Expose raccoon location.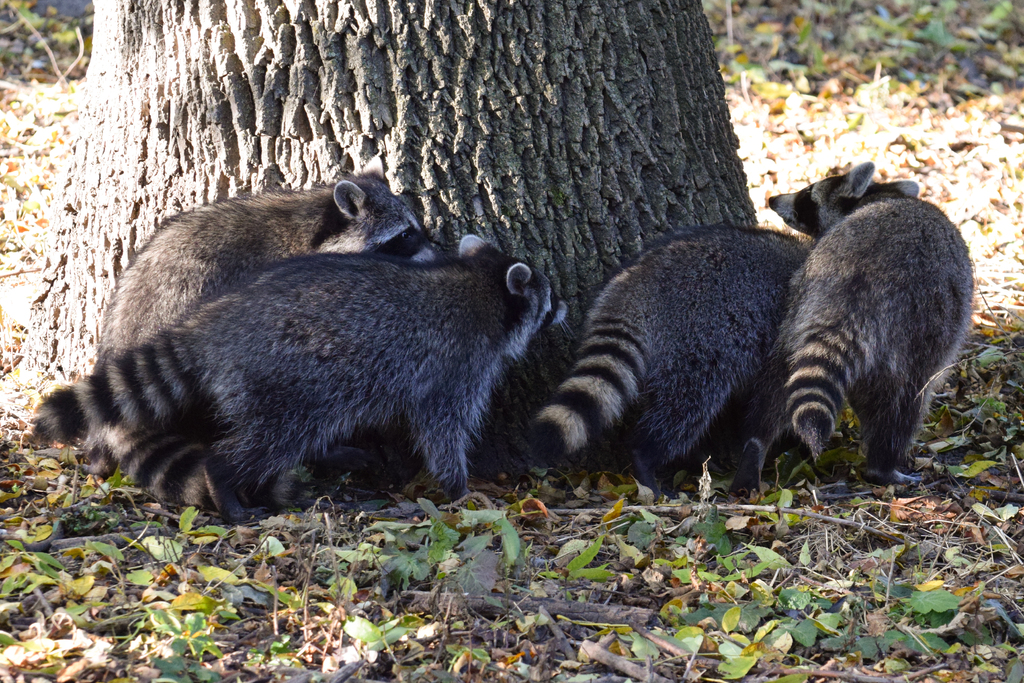
Exposed at (left=27, top=238, right=564, bottom=524).
